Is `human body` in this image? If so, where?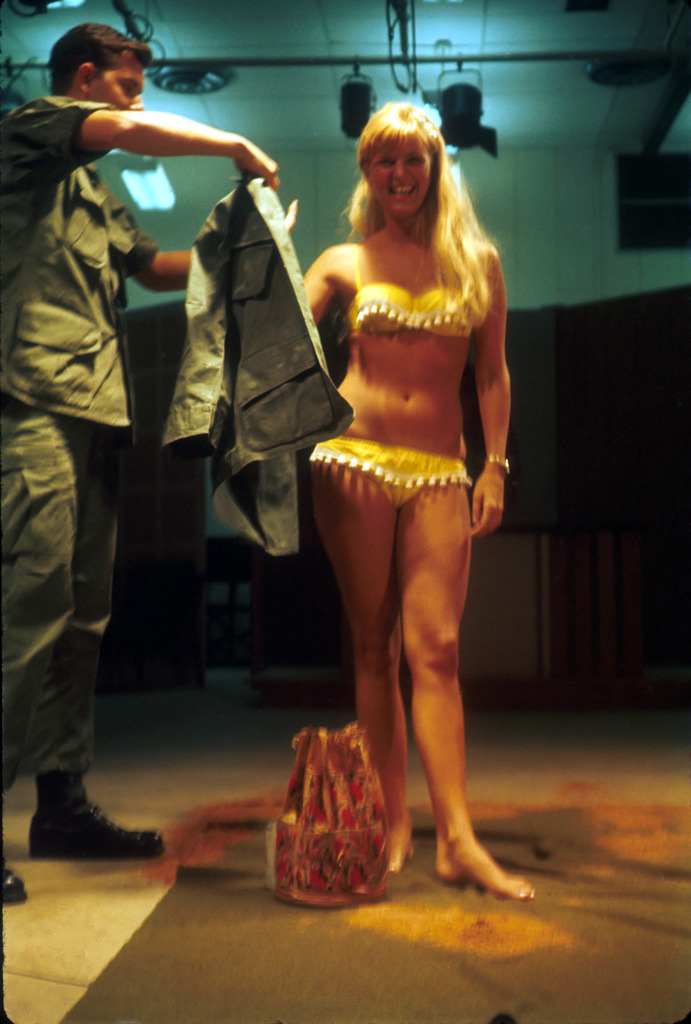
Yes, at select_region(0, 92, 292, 902).
